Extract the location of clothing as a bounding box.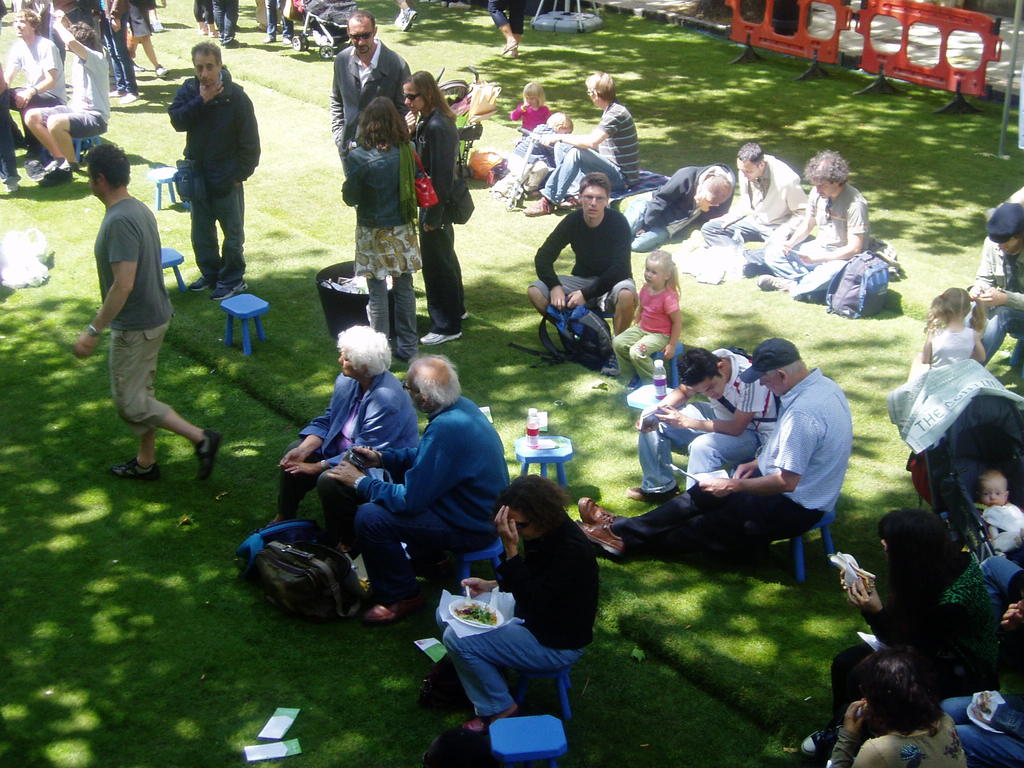
163,66,259,285.
